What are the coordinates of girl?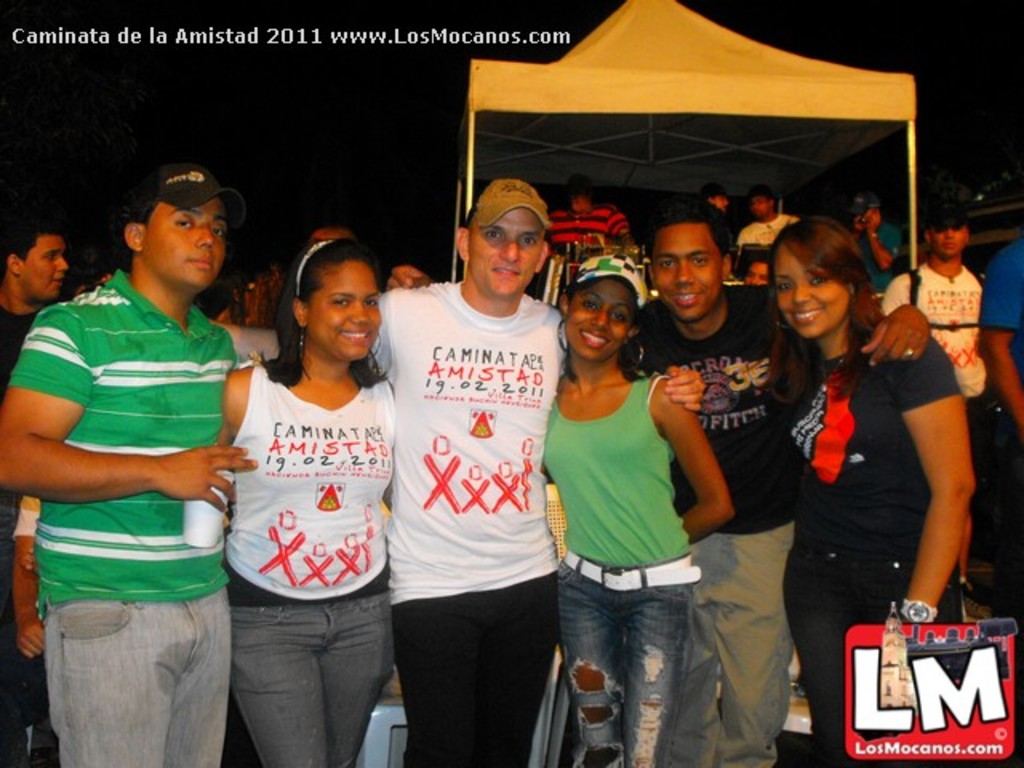
[218,235,392,766].
